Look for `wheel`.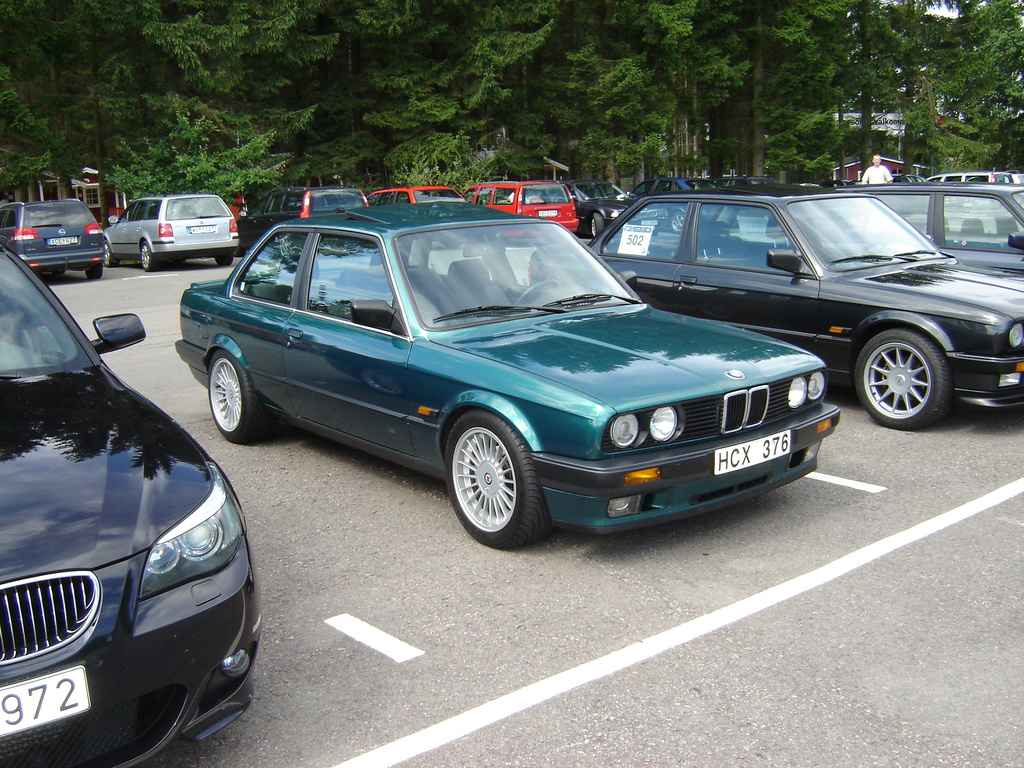
Found: detection(441, 422, 535, 537).
